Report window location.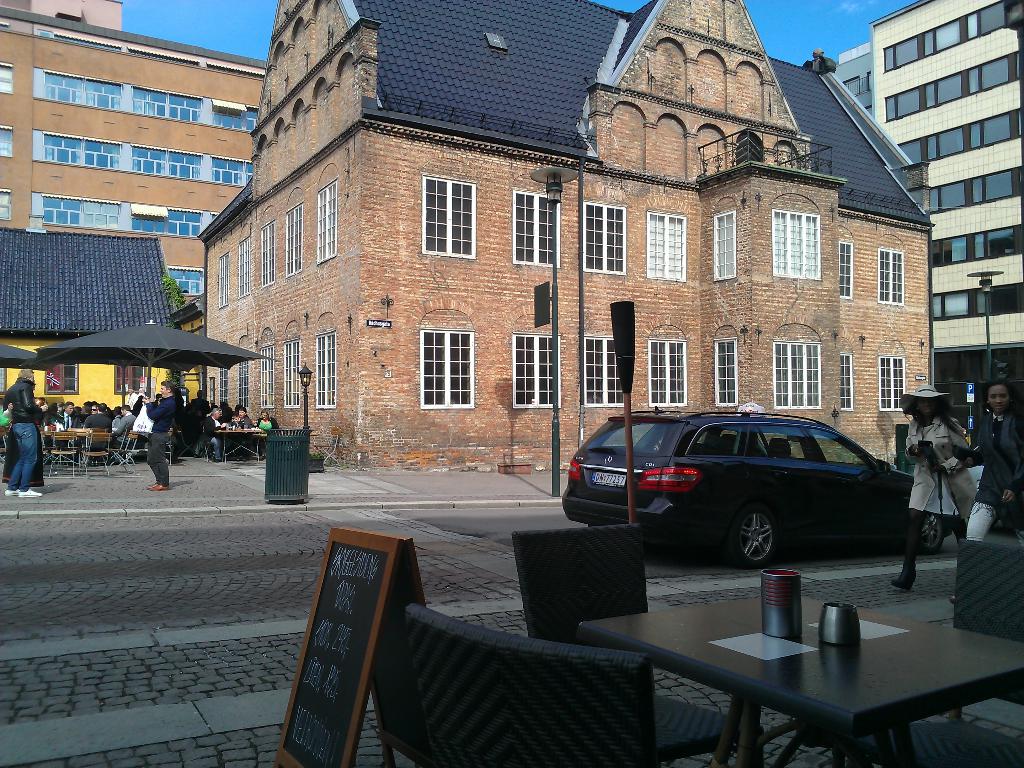
Report: 0/371/8/400.
